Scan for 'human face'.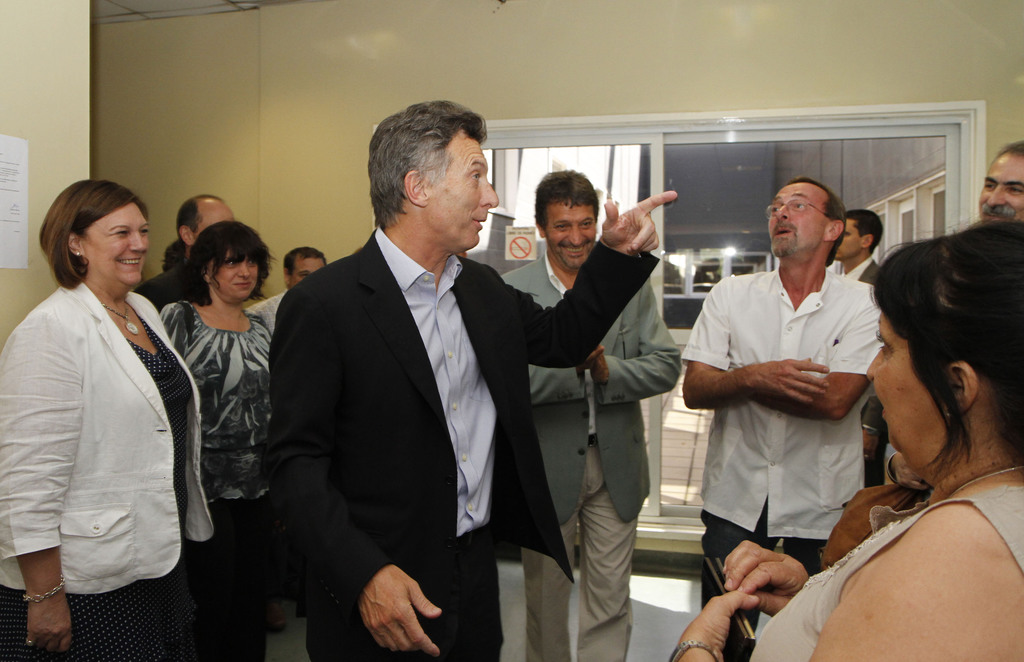
Scan result: (left=77, top=199, right=149, bottom=287).
